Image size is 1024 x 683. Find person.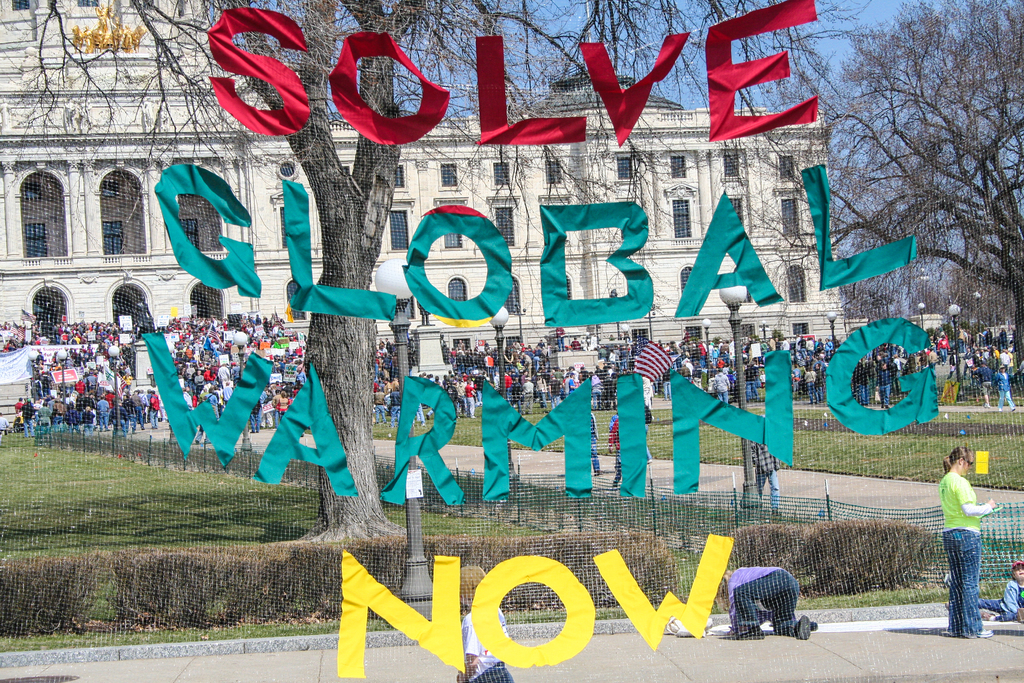
rect(754, 436, 783, 514).
